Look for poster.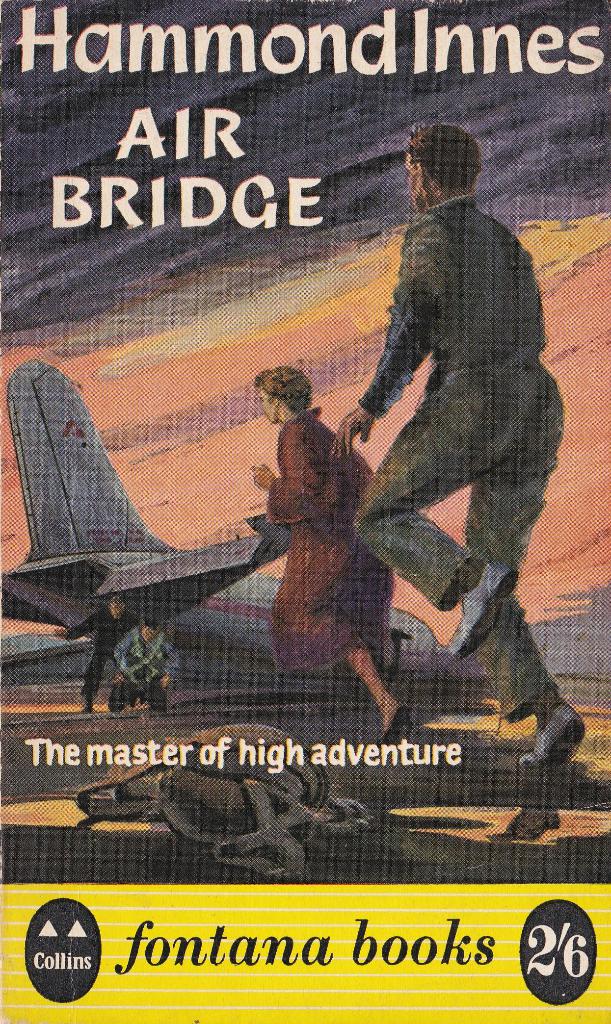
Found: (0,0,610,1023).
